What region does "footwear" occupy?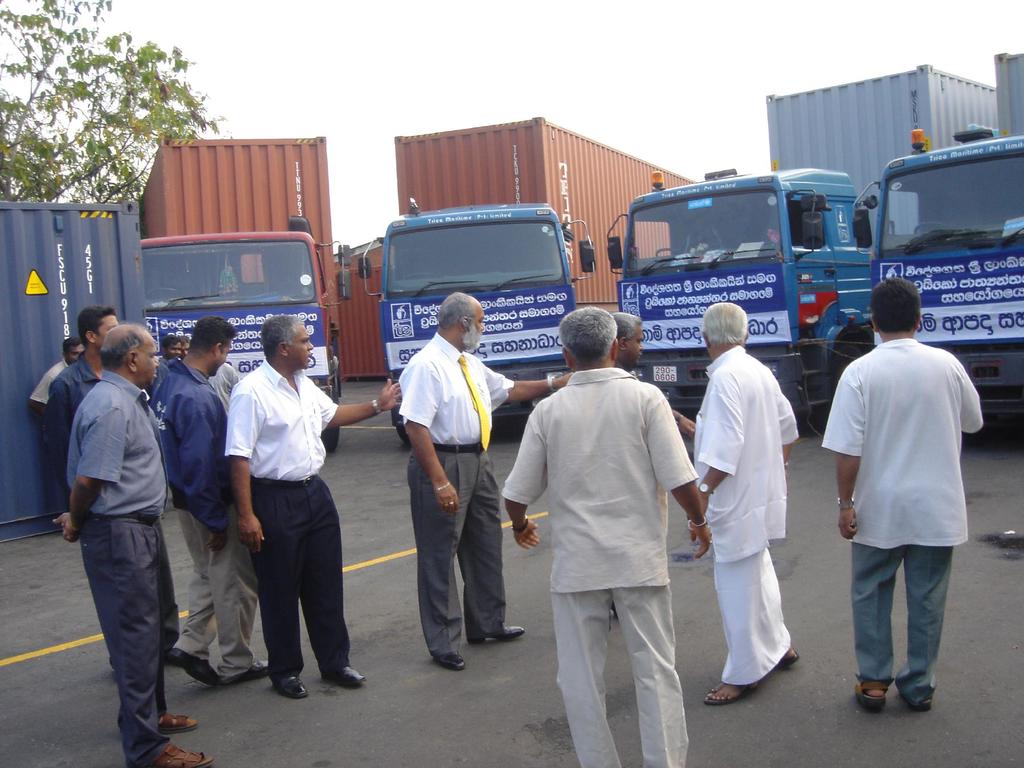
[x1=852, y1=678, x2=884, y2=710].
